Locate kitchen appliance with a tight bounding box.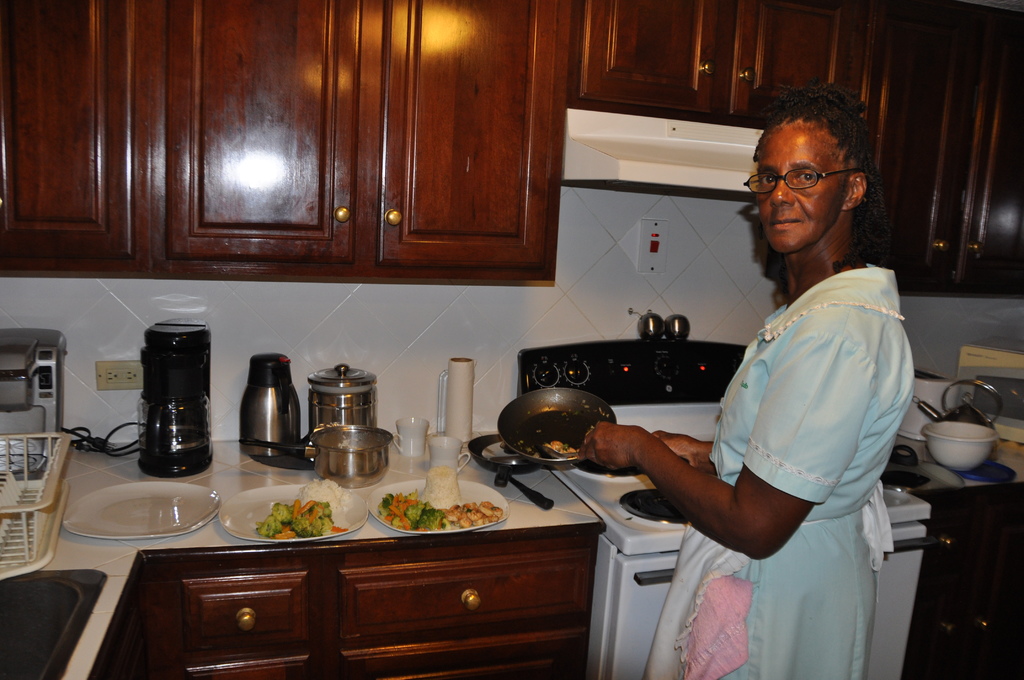
383, 484, 509, 534.
